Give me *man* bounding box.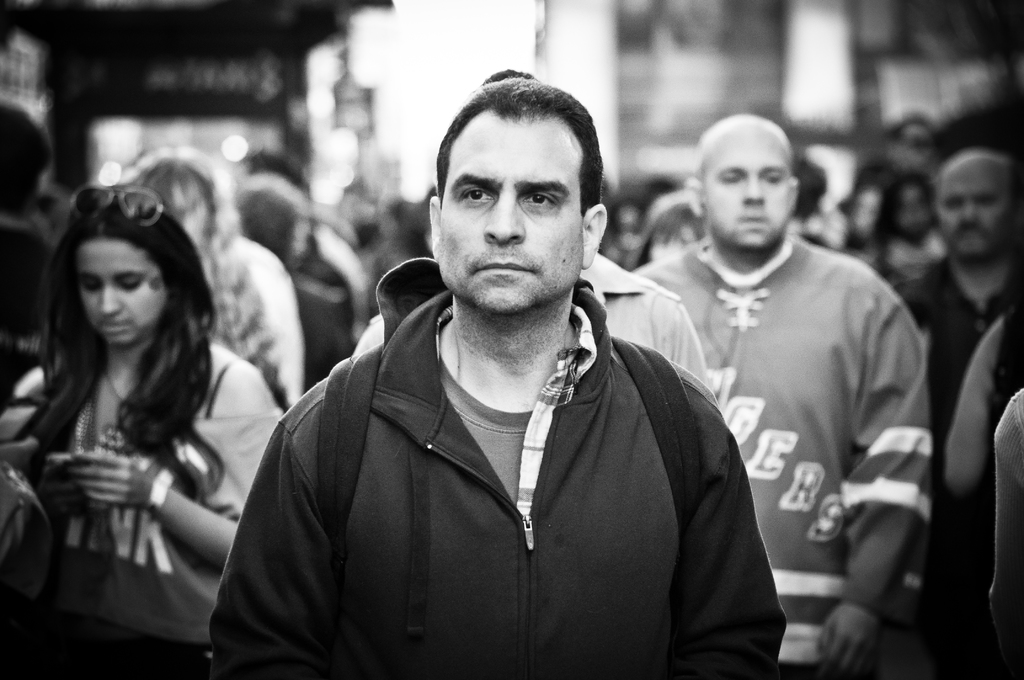
region(200, 74, 796, 679).
